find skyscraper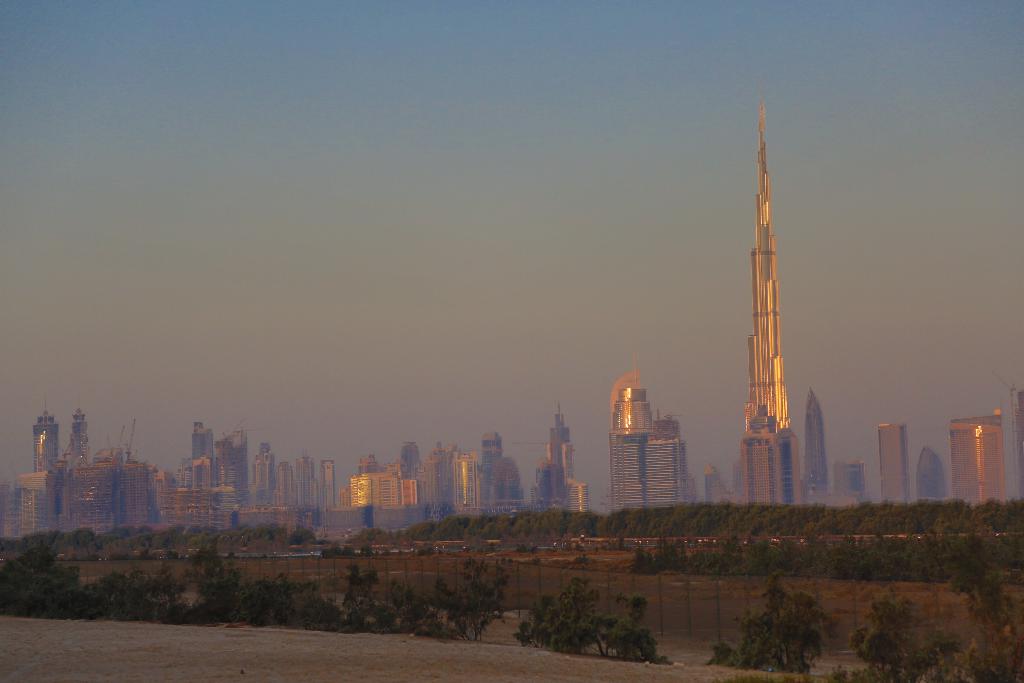
region(735, 395, 805, 504)
